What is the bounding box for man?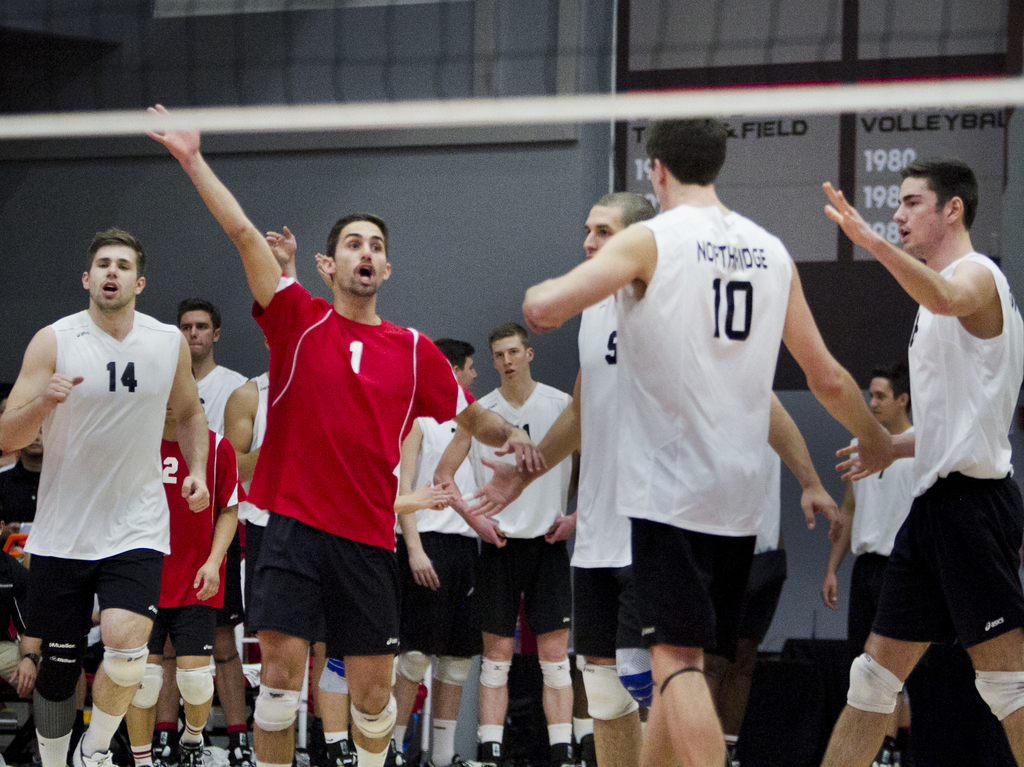
crop(161, 389, 244, 766).
